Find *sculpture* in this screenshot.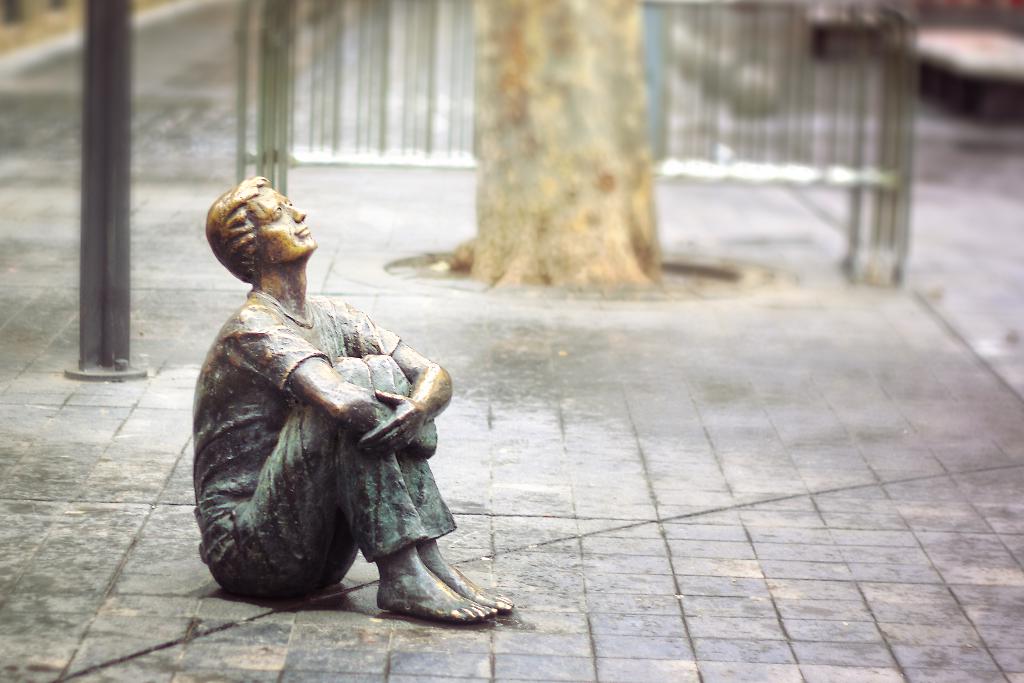
The bounding box for *sculpture* is <bbox>184, 172, 476, 620</bbox>.
